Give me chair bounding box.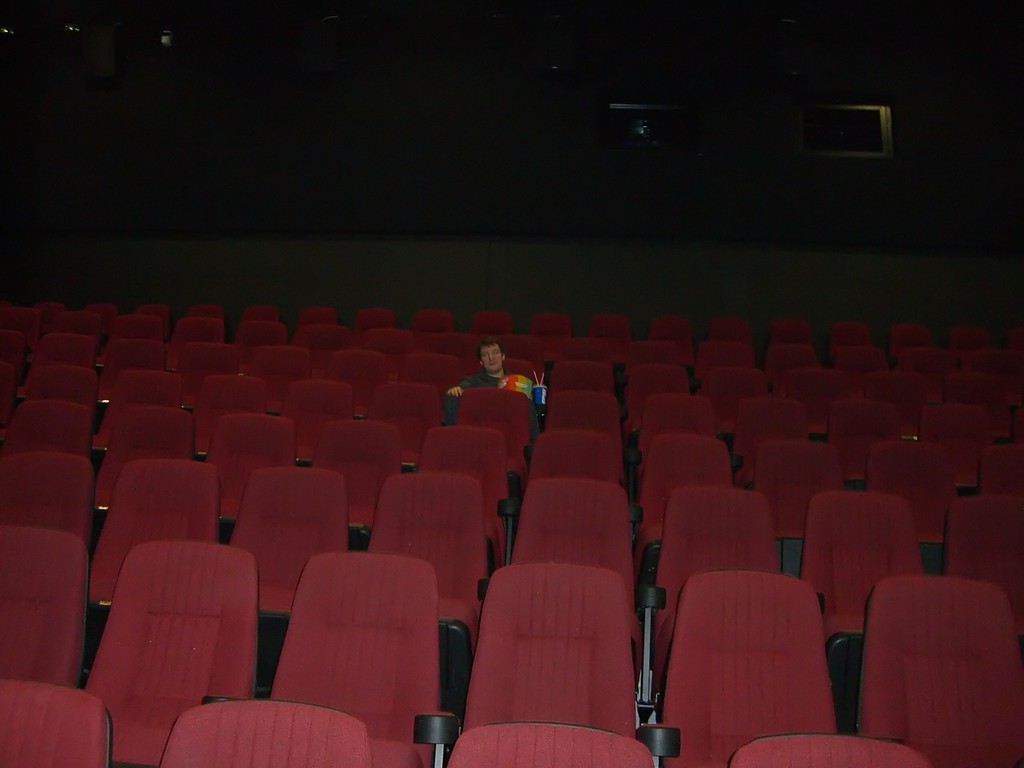
537 387 625 436.
